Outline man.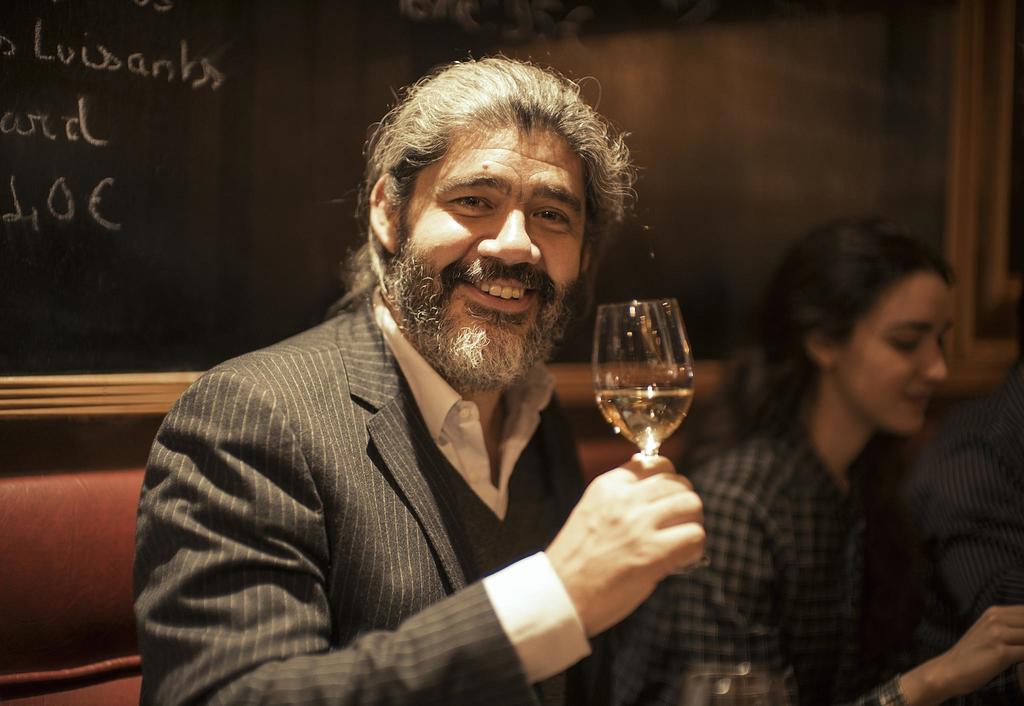
Outline: x1=130, y1=66, x2=737, y2=687.
